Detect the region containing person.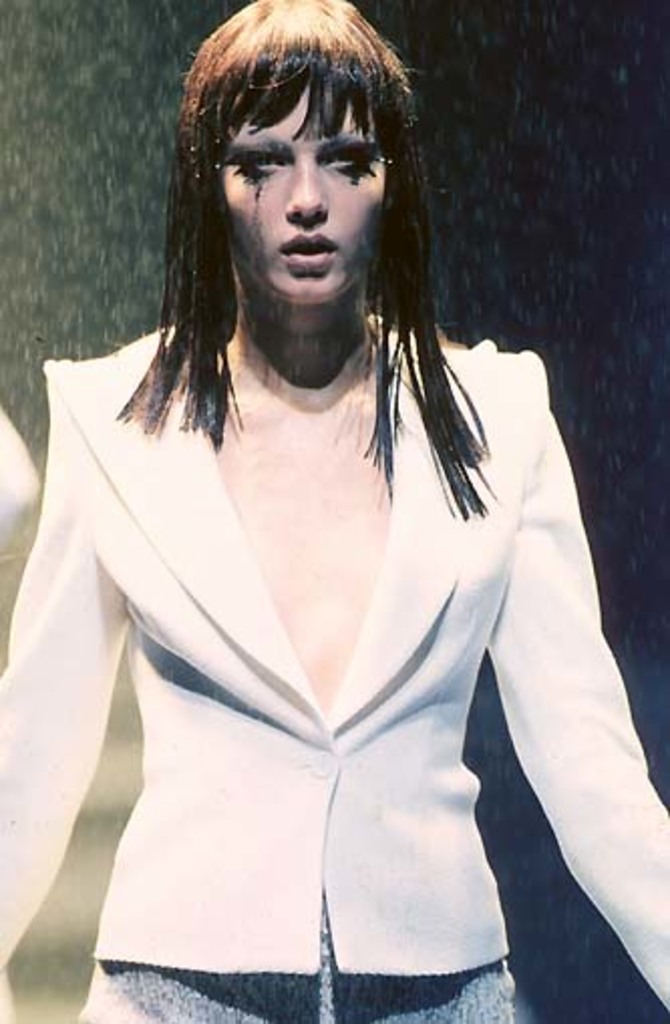
bbox=(0, 0, 668, 1022).
